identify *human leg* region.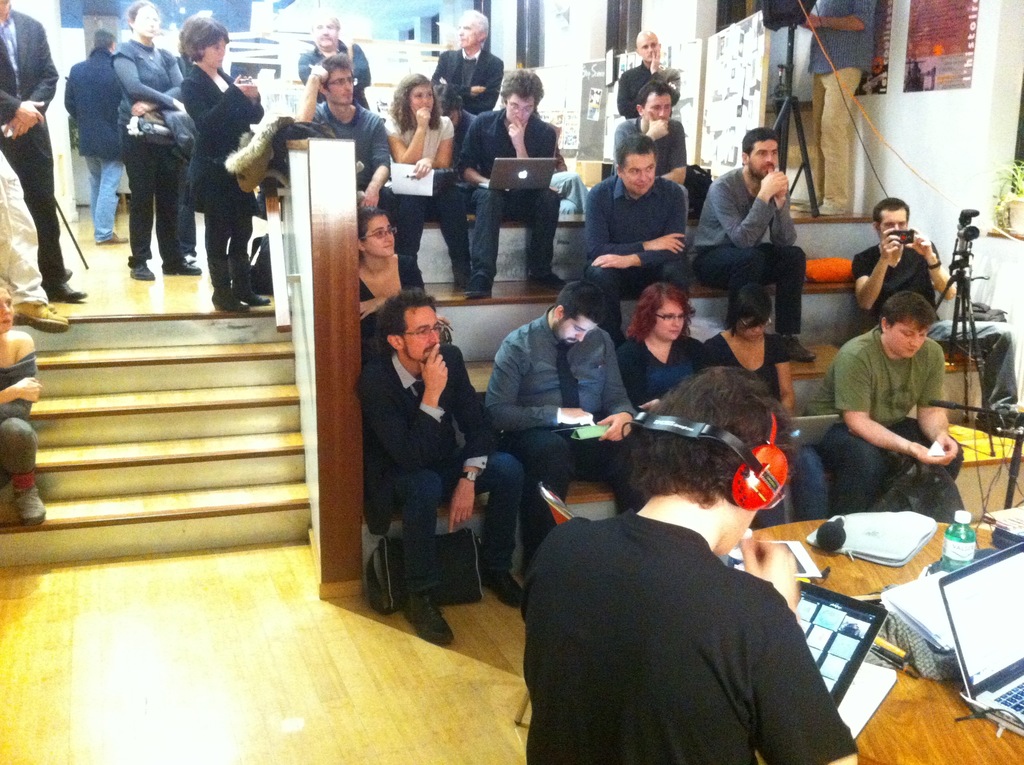
Region: bbox=[510, 188, 557, 286].
